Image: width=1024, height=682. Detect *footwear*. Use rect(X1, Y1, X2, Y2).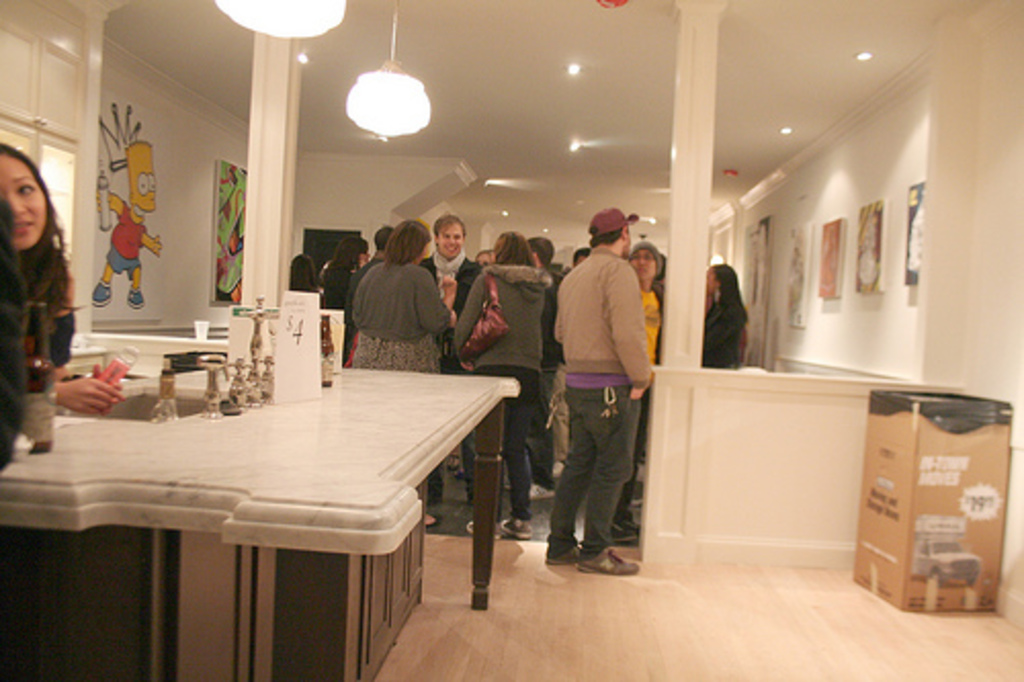
rect(612, 522, 635, 539).
